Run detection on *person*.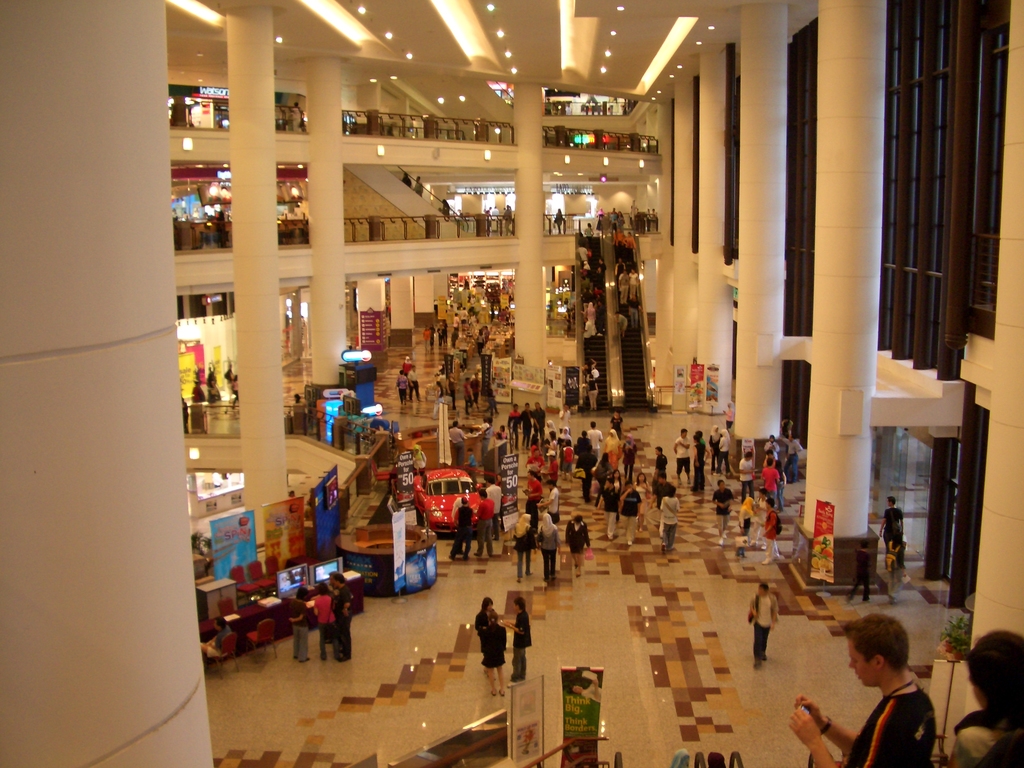
Result: l=447, t=496, r=476, b=559.
